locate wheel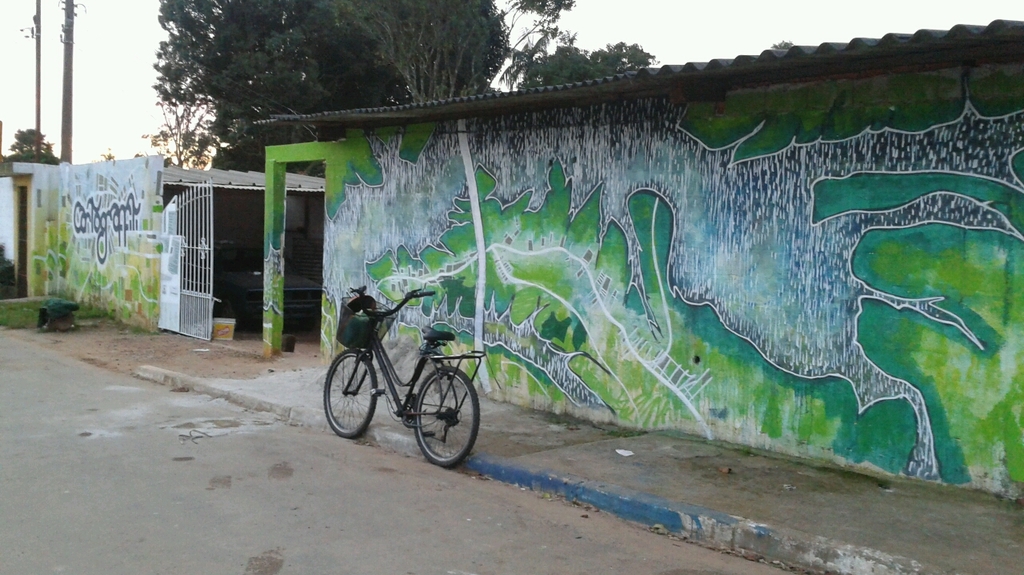
detection(416, 365, 486, 465)
